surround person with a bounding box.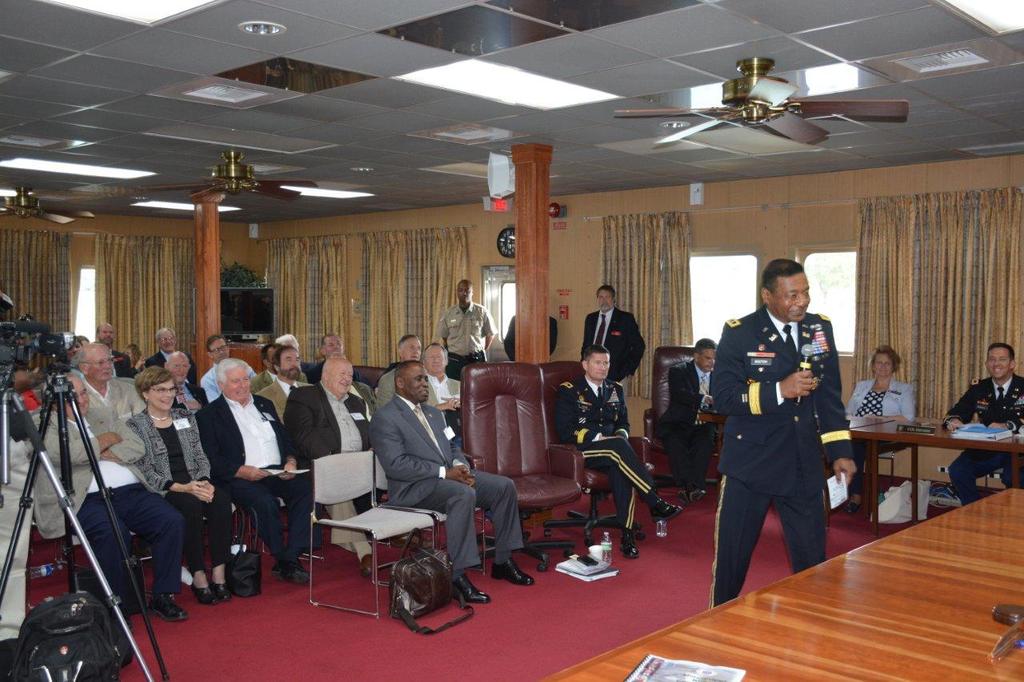
select_region(556, 342, 680, 556).
